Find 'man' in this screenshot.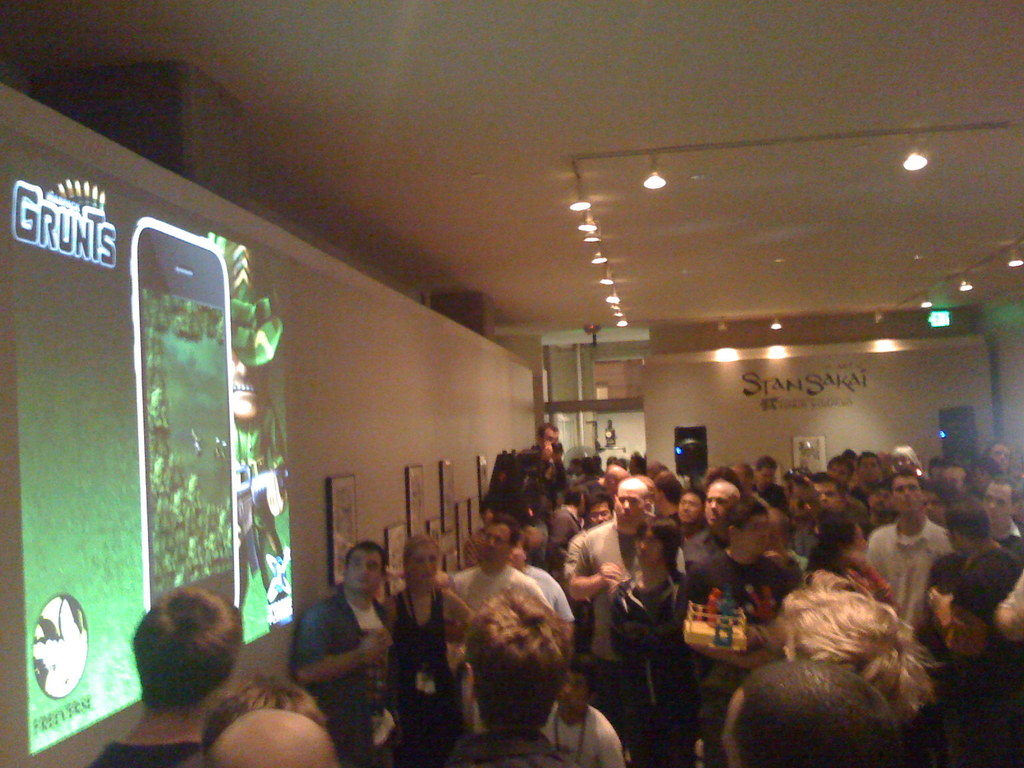
The bounding box for 'man' is [x1=784, y1=470, x2=849, y2=563].
